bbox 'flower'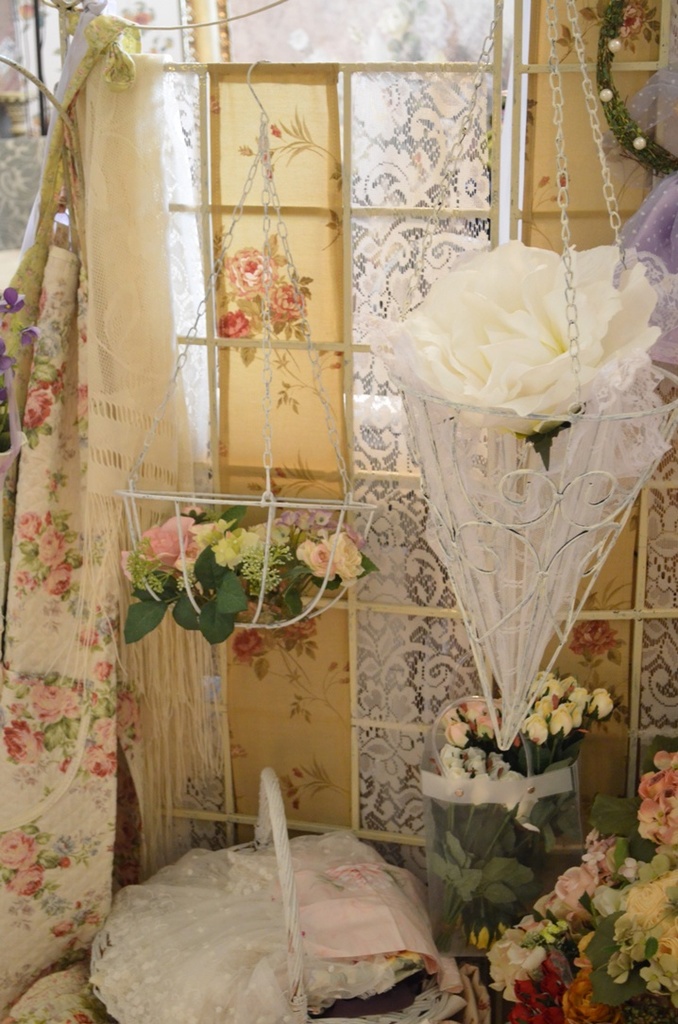
rect(570, 620, 613, 656)
